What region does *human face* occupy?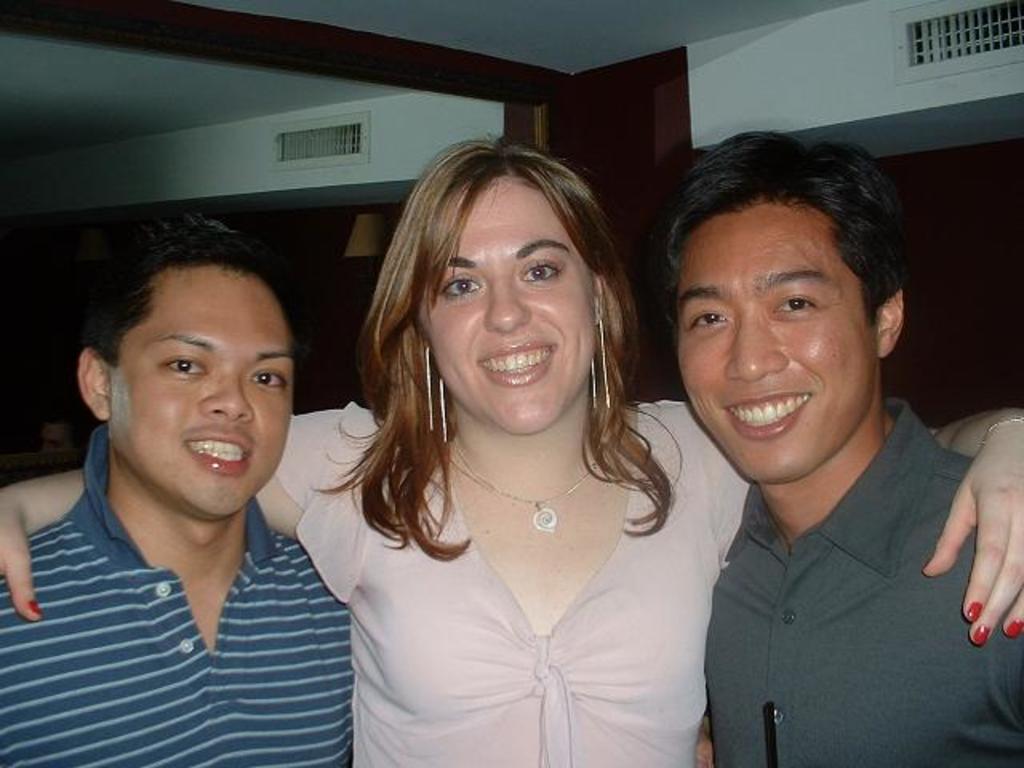
101 272 298 520.
